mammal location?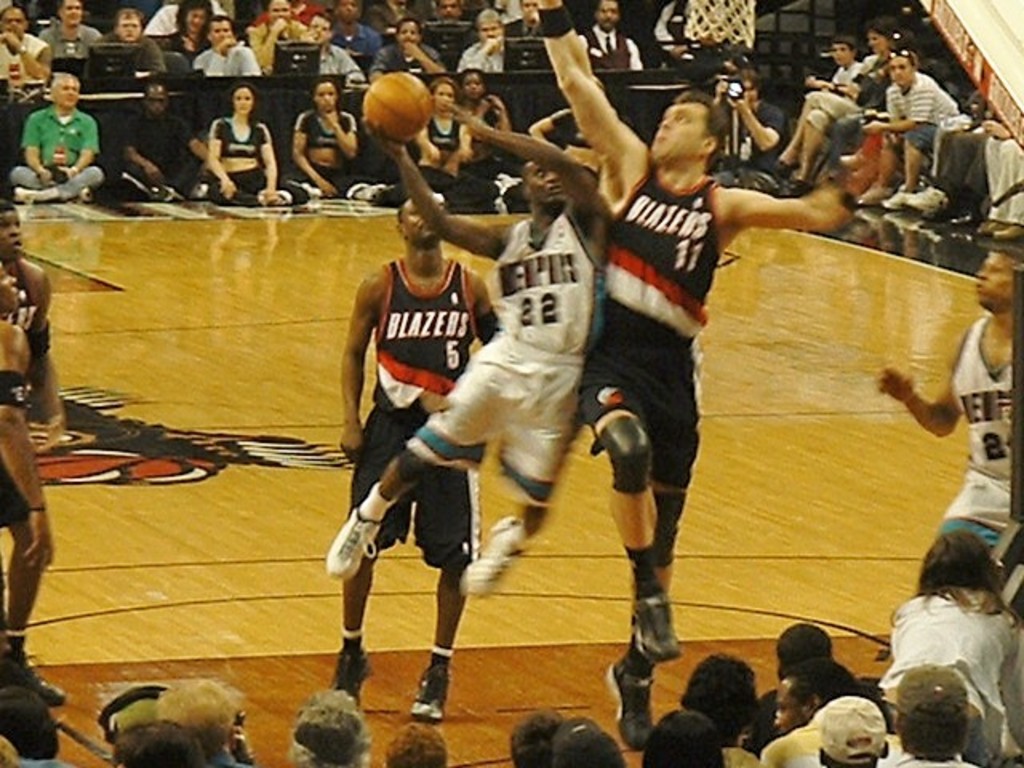
[75, 0, 170, 122]
